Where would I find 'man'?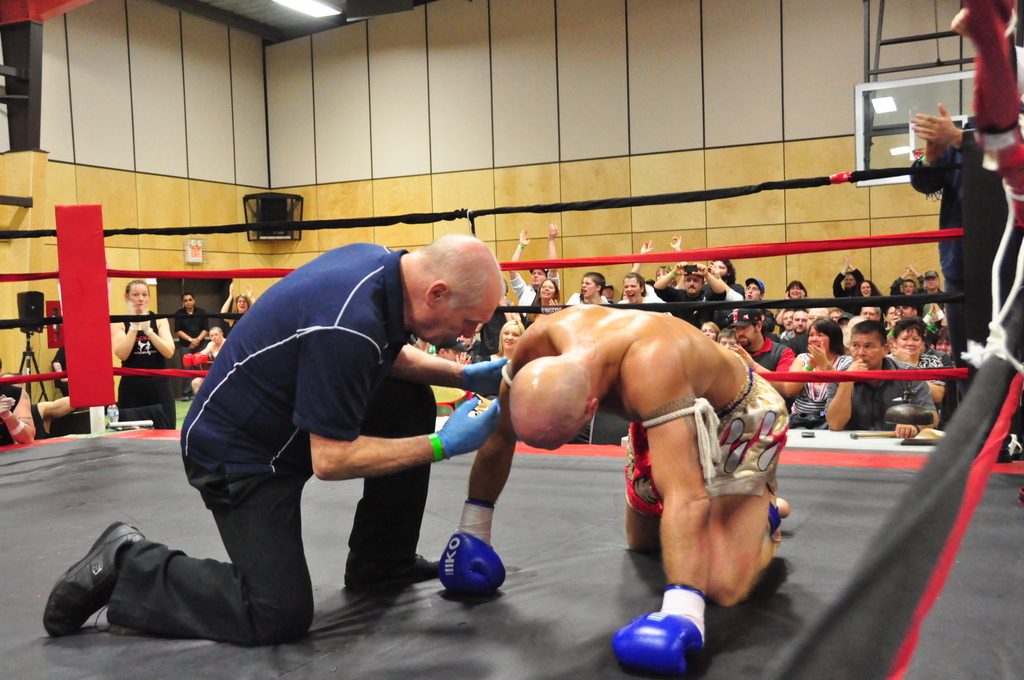
At BBox(439, 300, 794, 677).
